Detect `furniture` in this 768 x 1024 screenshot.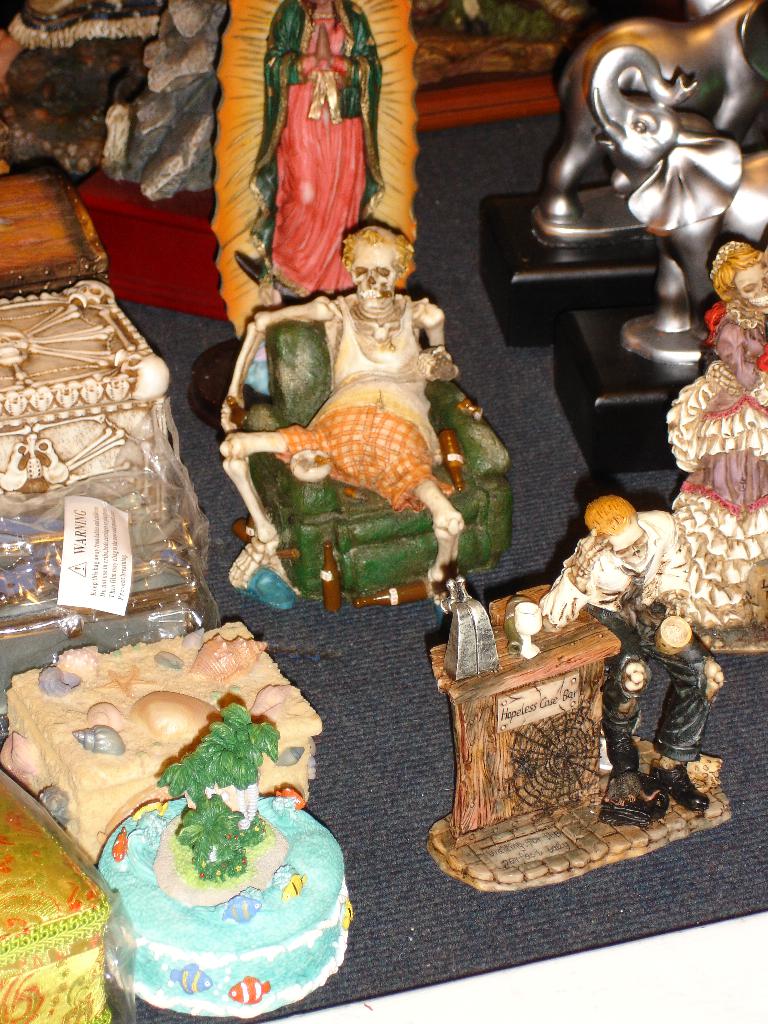
Detection: [left=241, top=323, right=504, bottom=599].
